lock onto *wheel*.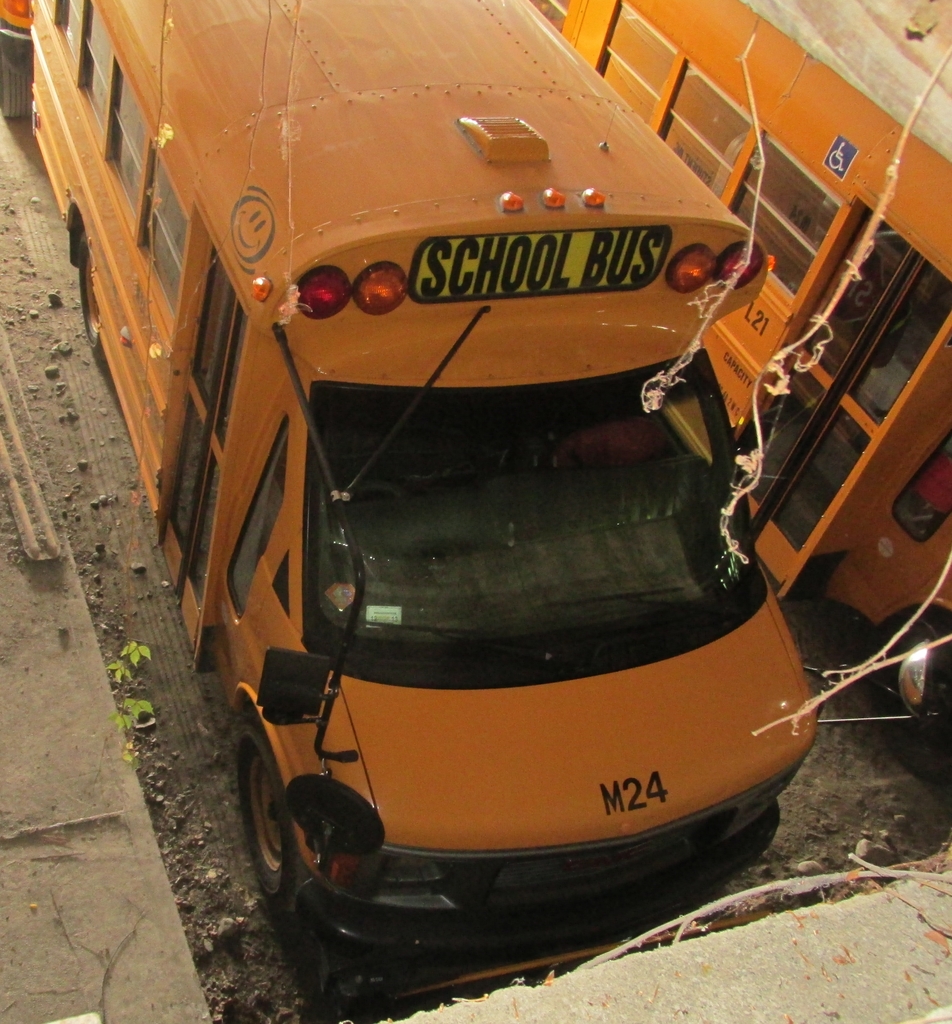
Locked: {"x1": 864, "y1": 614, "x2": 951, "y2": 781}.
